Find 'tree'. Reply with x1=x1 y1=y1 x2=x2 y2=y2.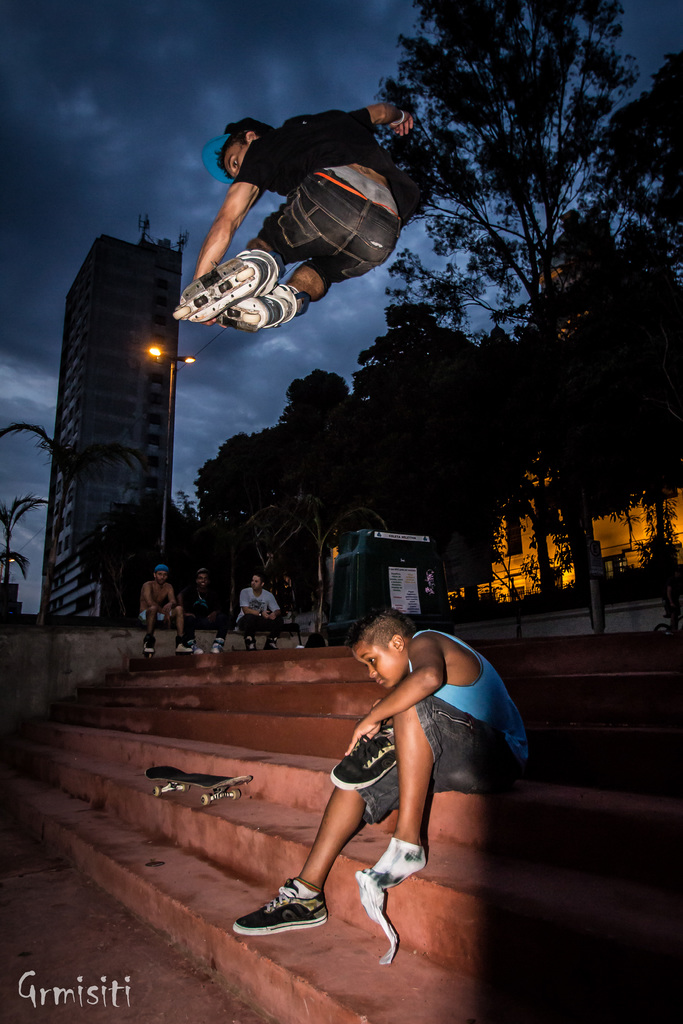
x1=399 y1=7 x2=643 y2=550.
